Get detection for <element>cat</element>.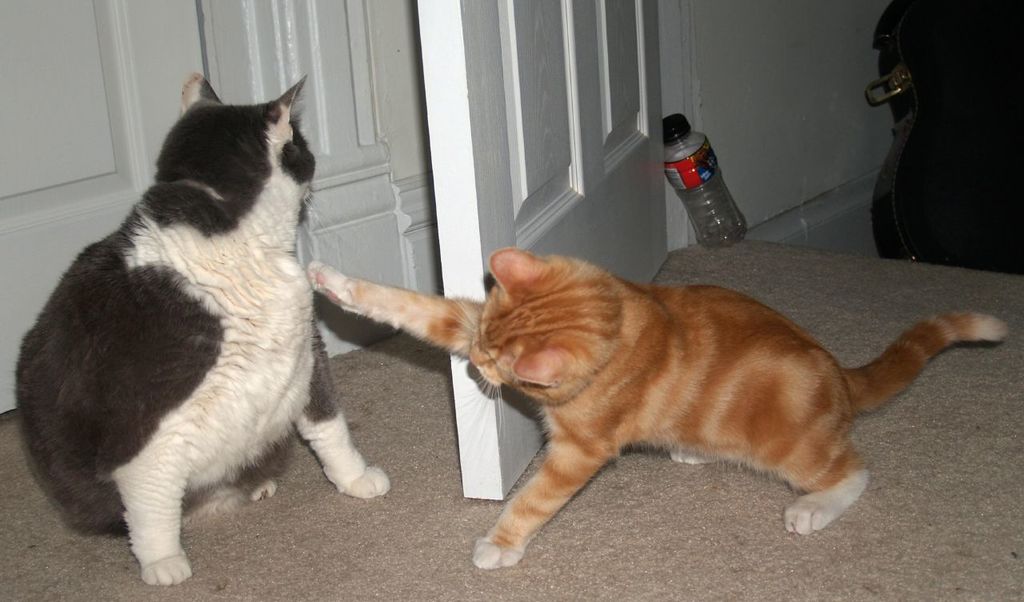
Detection: <box>7,76,366,583</box>.
